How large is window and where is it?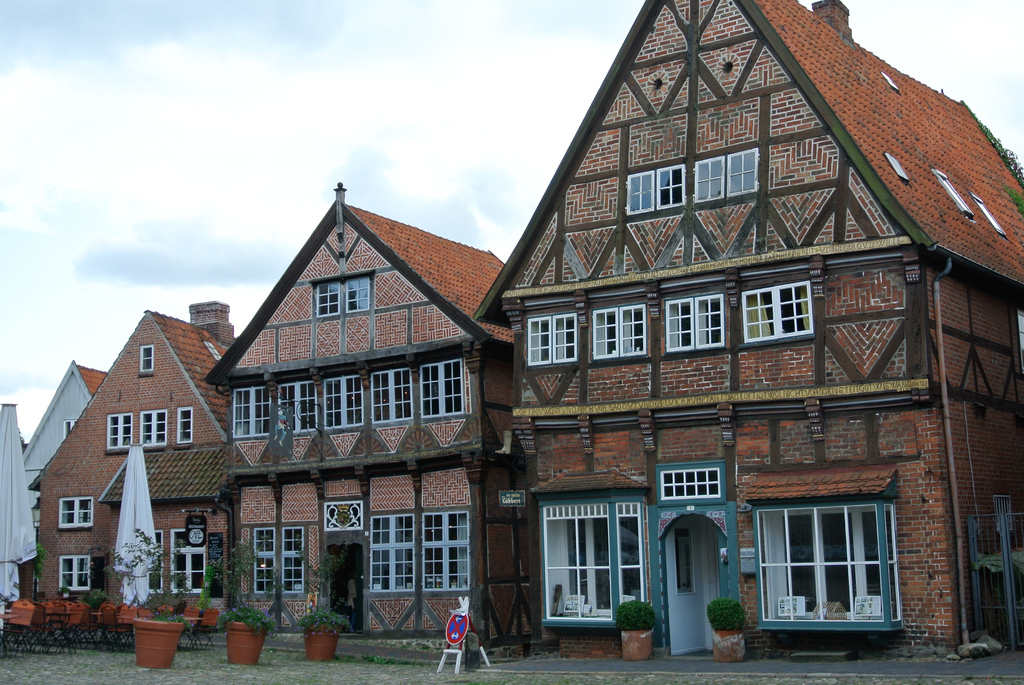
Bounding box: left=314, top=285, right=342, bottom=317.
